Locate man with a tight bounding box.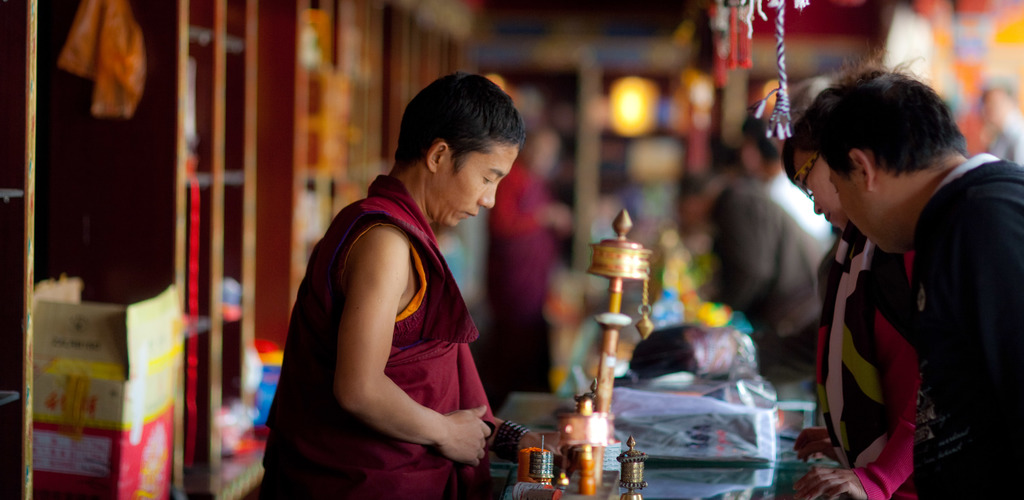
(705,111,842,369).
